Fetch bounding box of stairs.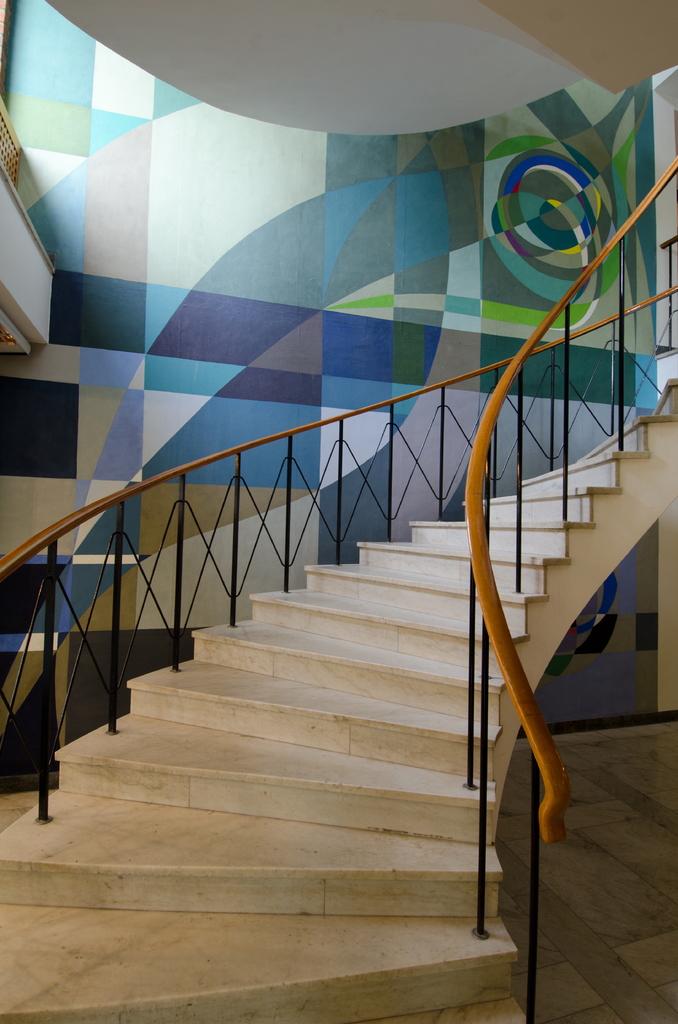
Bbox: [x1=0, y1=379, x2=677, y2=1023].
